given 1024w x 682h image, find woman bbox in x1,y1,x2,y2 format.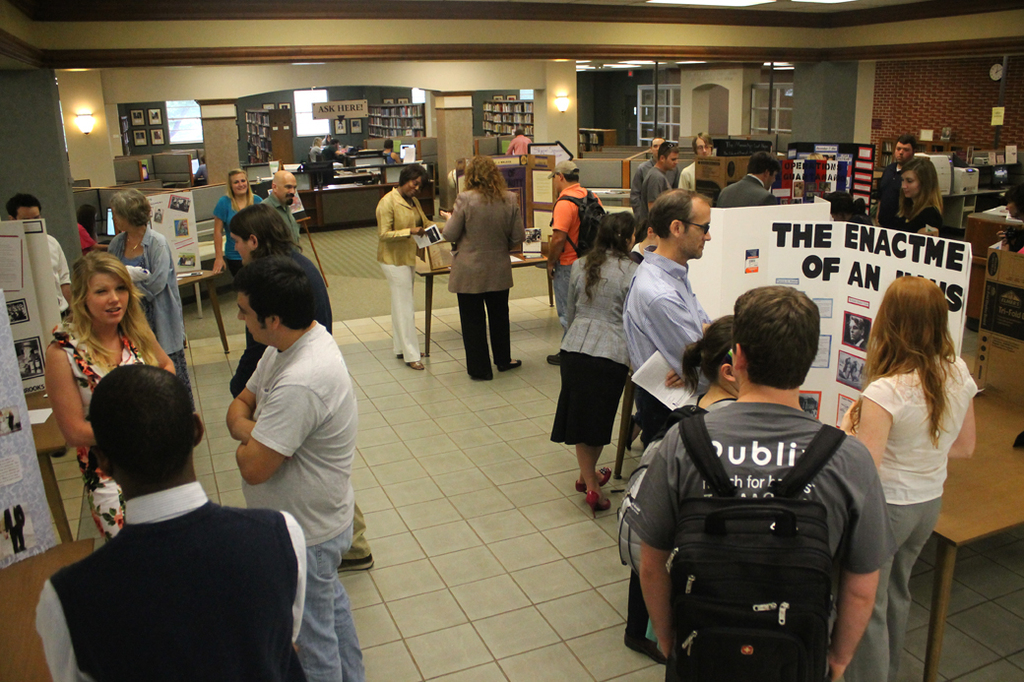
835,275,979,681.
